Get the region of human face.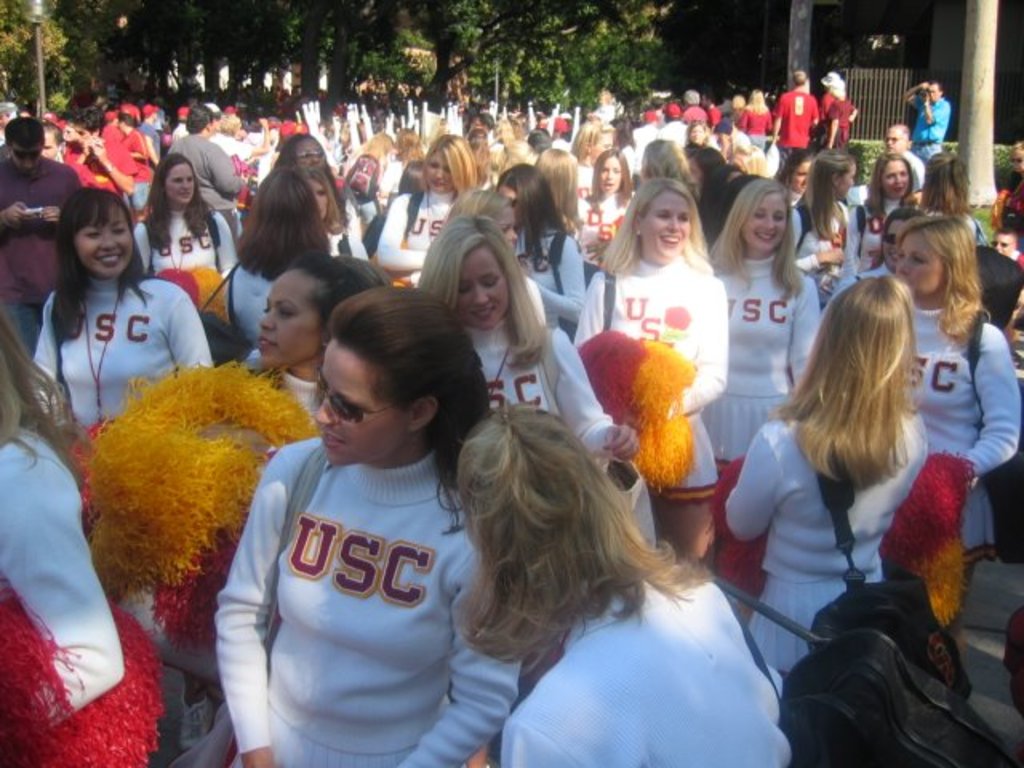
BBox(459, 245, 504, 330).
